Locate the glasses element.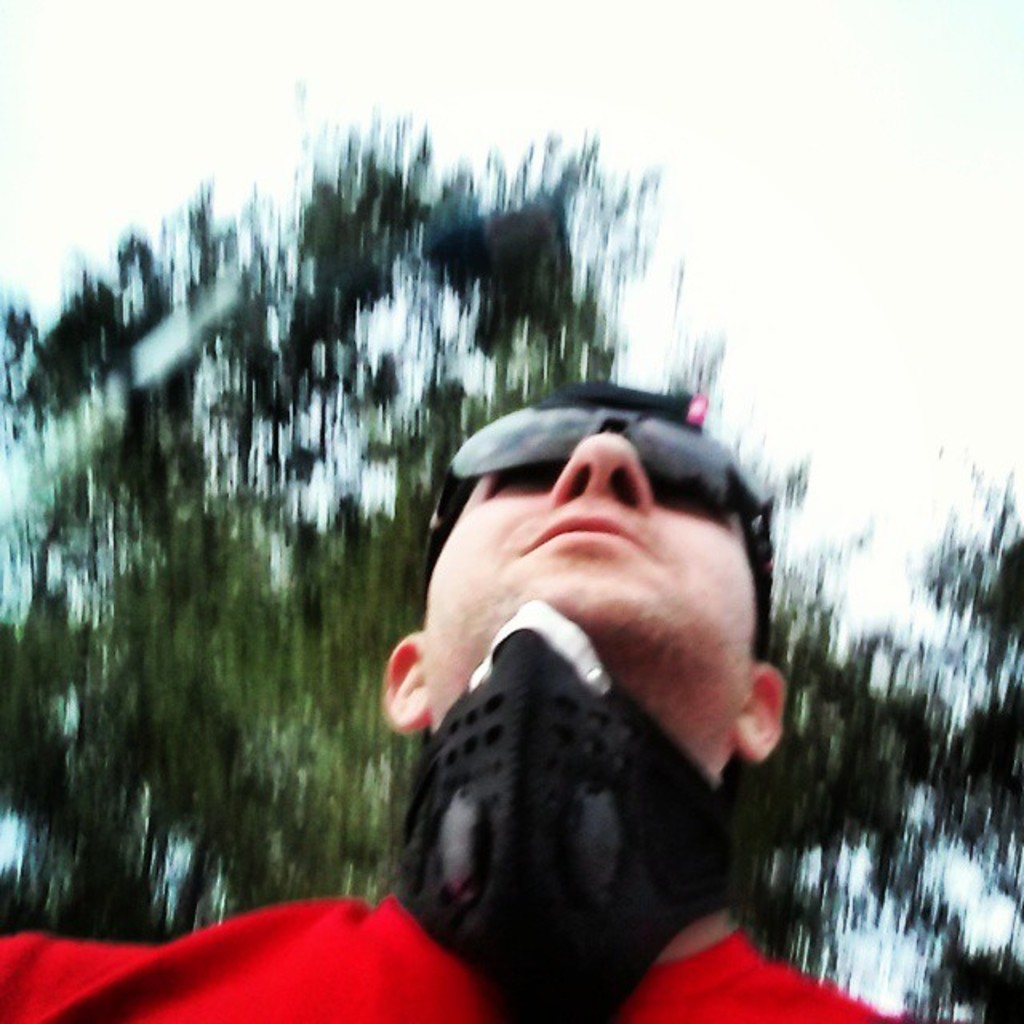
Element bbox: 419 398 781 659.
